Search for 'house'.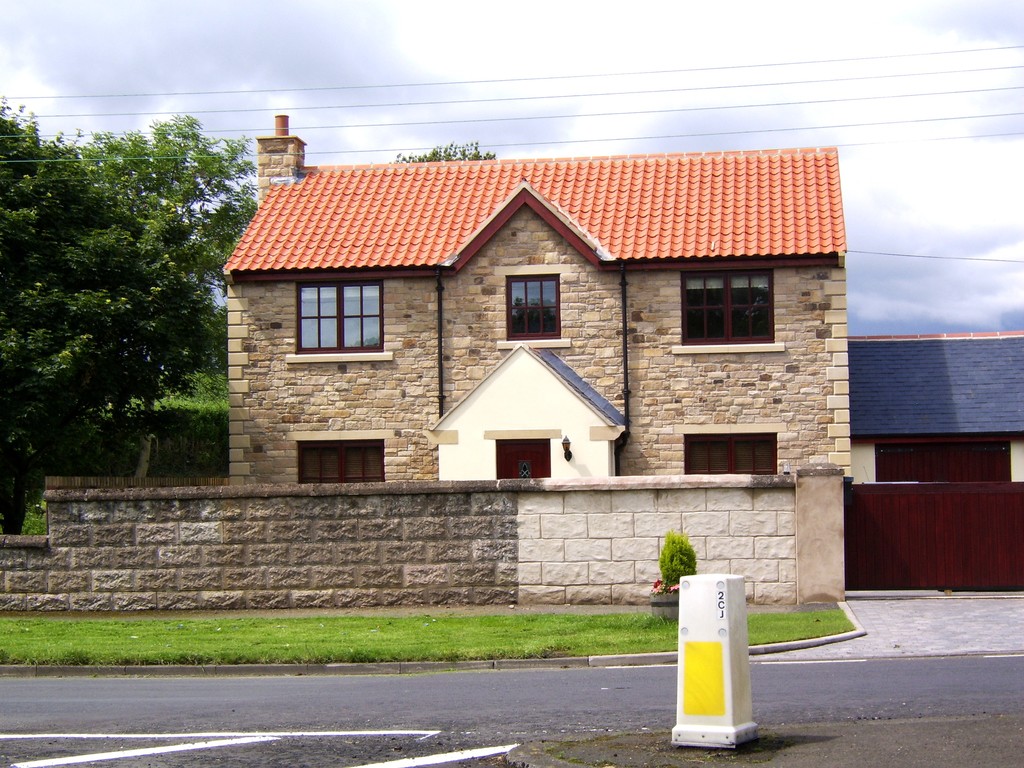
Found at {"left": 848, "top": 330, "right": 1023, "bottom": 588}.
